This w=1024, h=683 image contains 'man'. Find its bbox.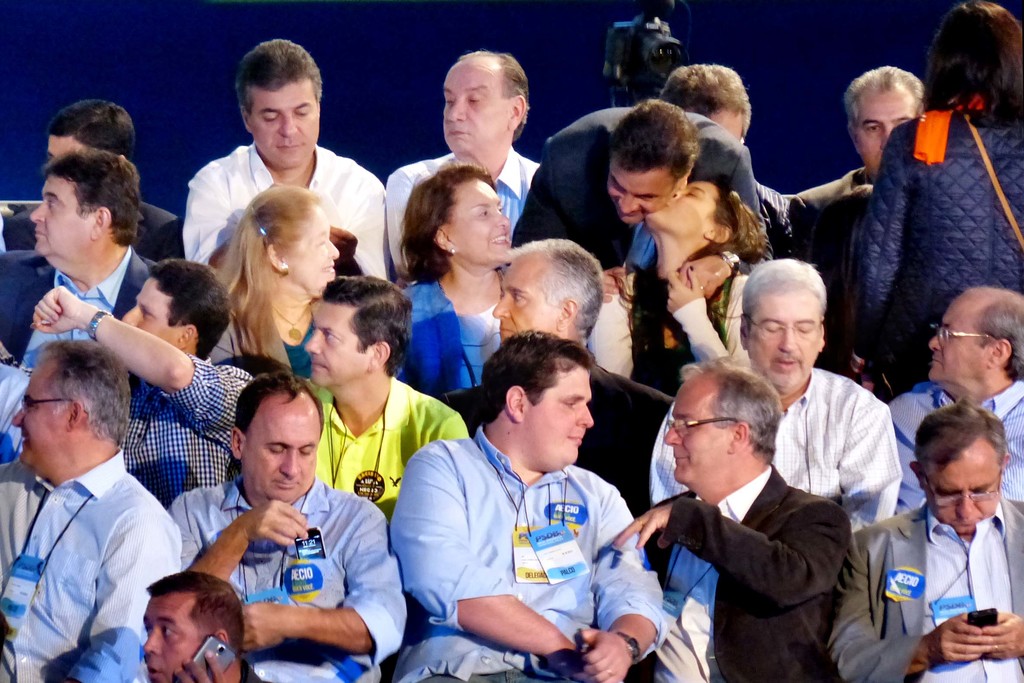
140,570,245,682.
